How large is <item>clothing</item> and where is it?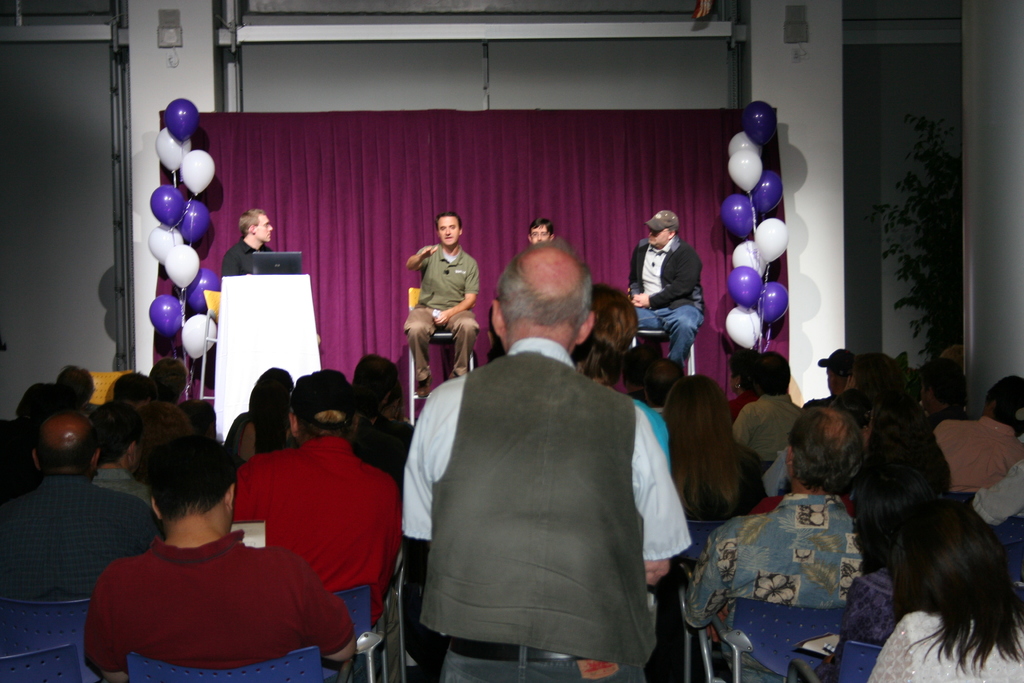
Bounding box: {"x1": 83, "y1": 519, "x2": 327, "y2": 676}.
